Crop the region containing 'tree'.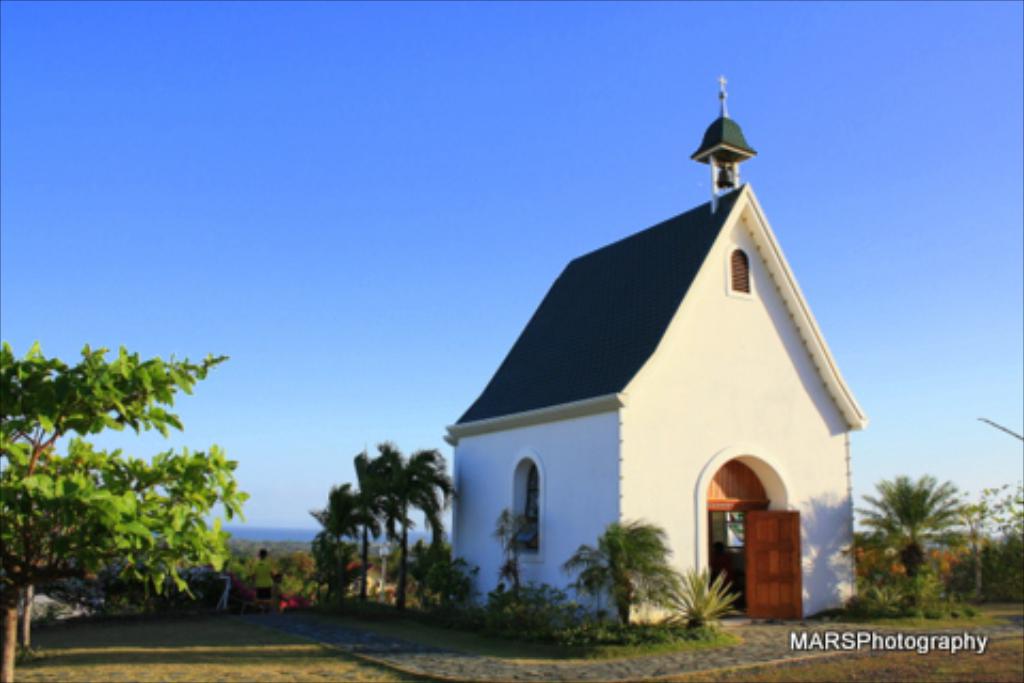
Crop region: x1=303 y1=480 x2=378 y2=608.
